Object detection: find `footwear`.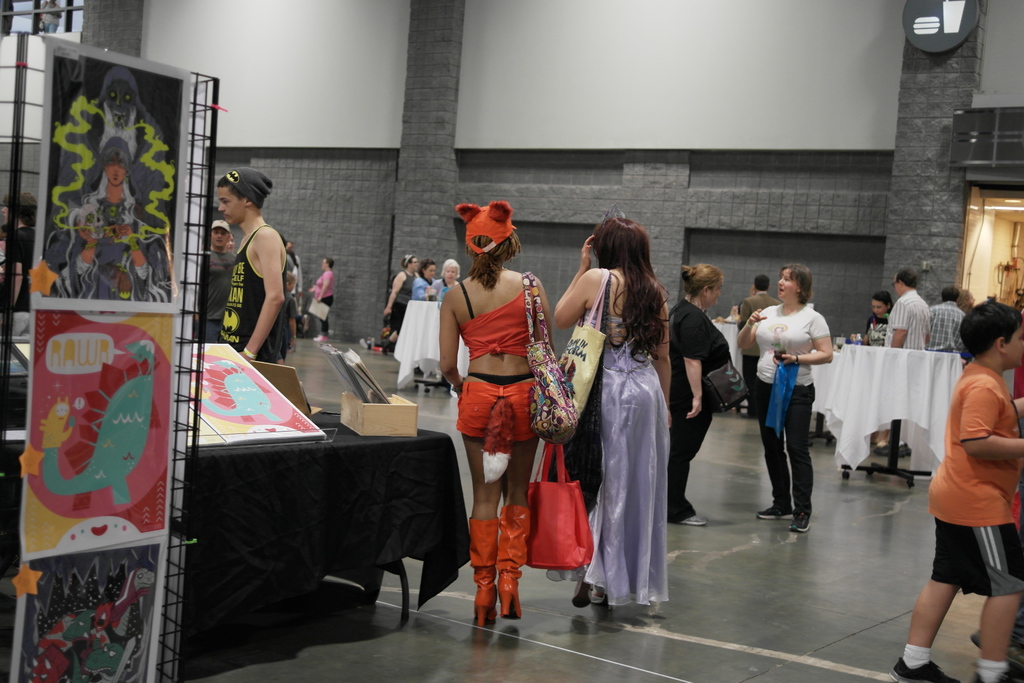
(897,439,908,452).
